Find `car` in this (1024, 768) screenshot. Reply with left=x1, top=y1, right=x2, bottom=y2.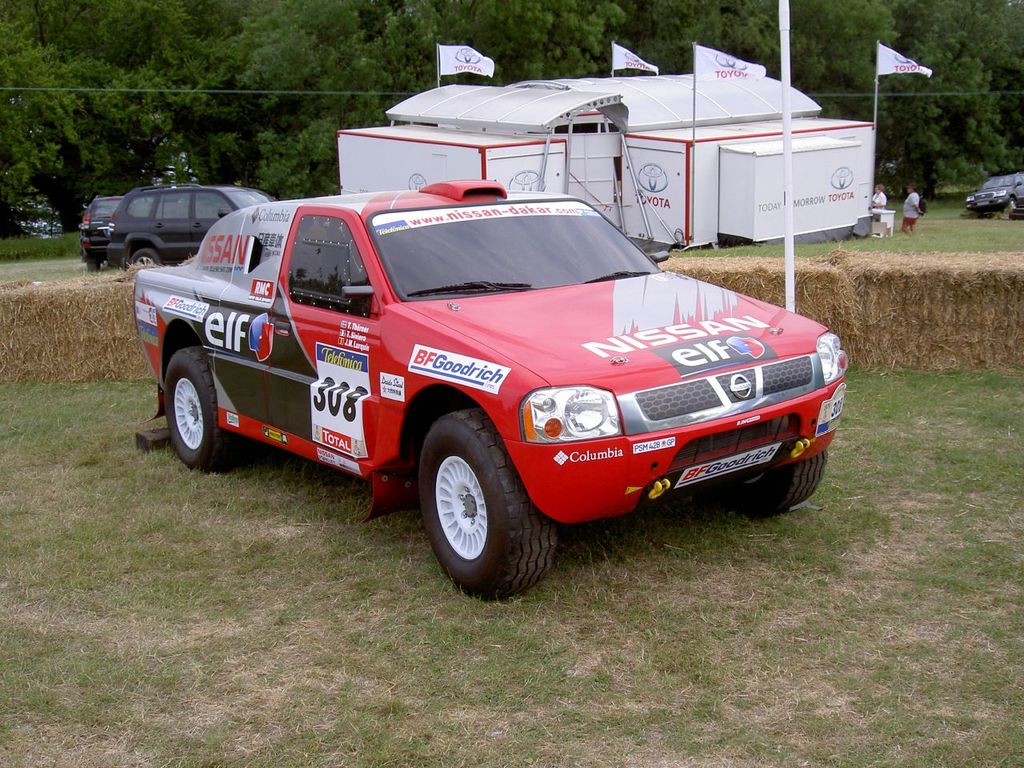
left=966, top=174, right=1023, bottom=210.
